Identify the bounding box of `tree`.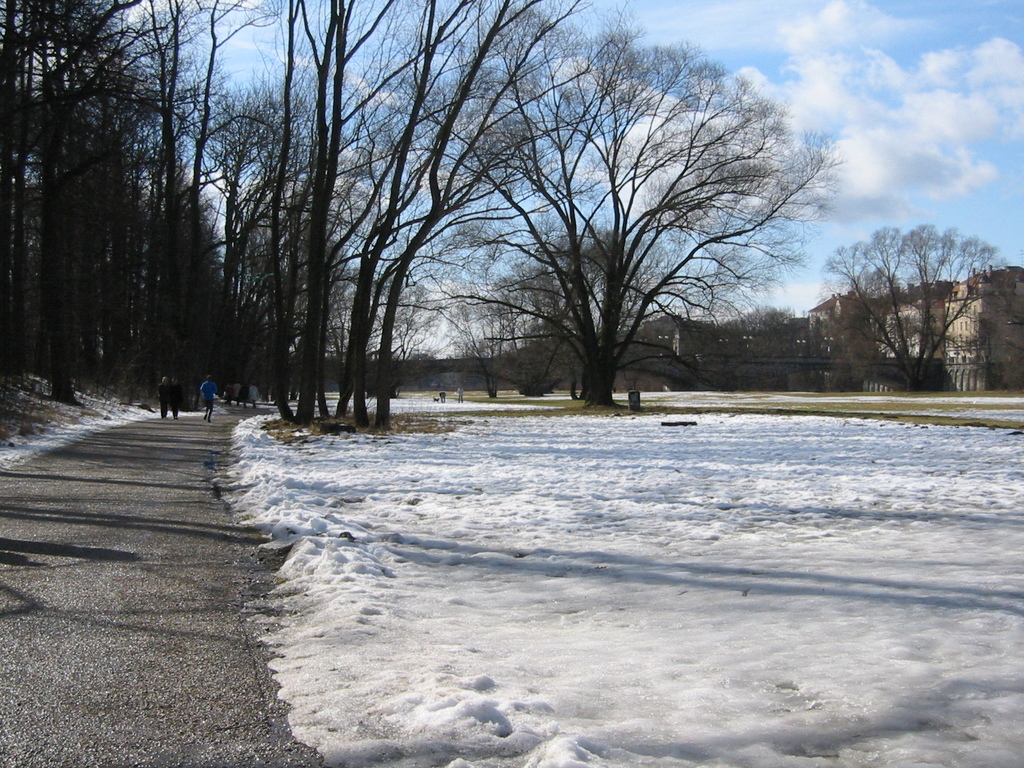
(left=819, top=228, right=1009, bottom=390).
